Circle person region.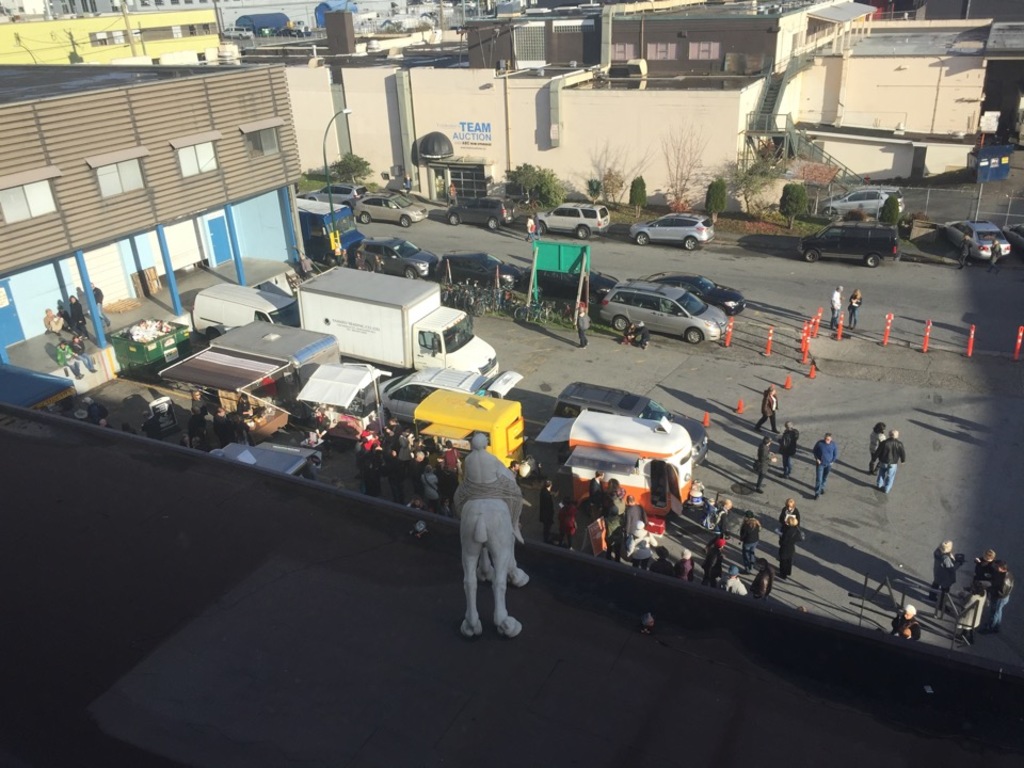
Region: [x1=868, y1=421, x2=887, y2=476].
